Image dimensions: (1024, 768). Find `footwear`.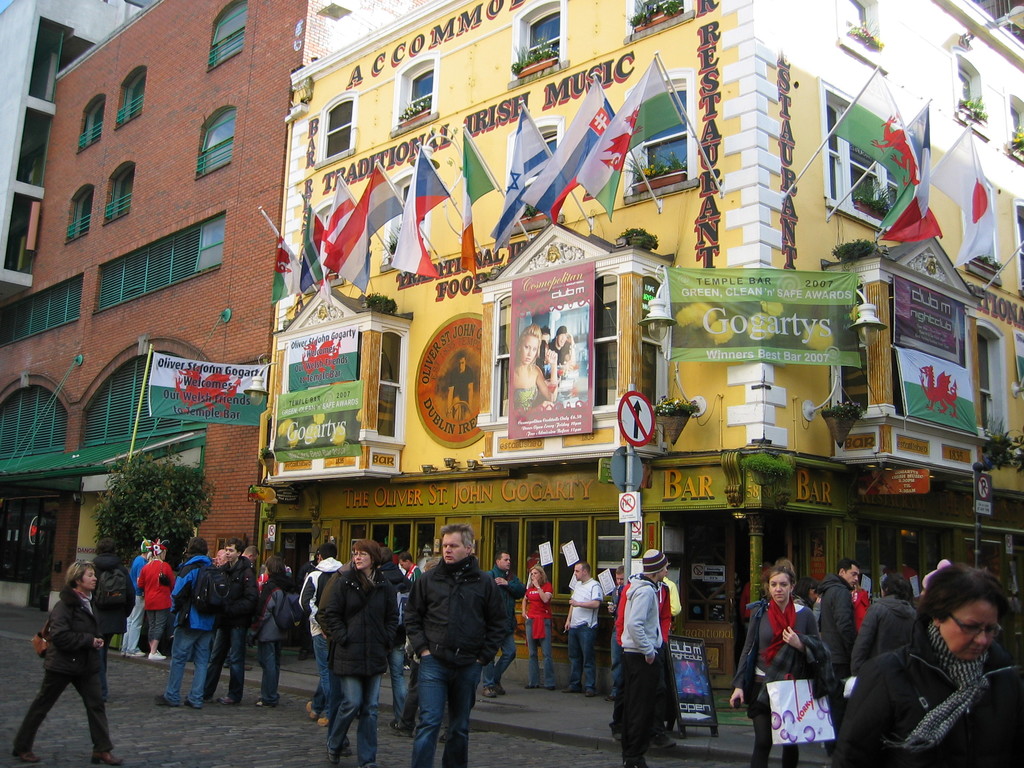
184, 695, 198, 709.
